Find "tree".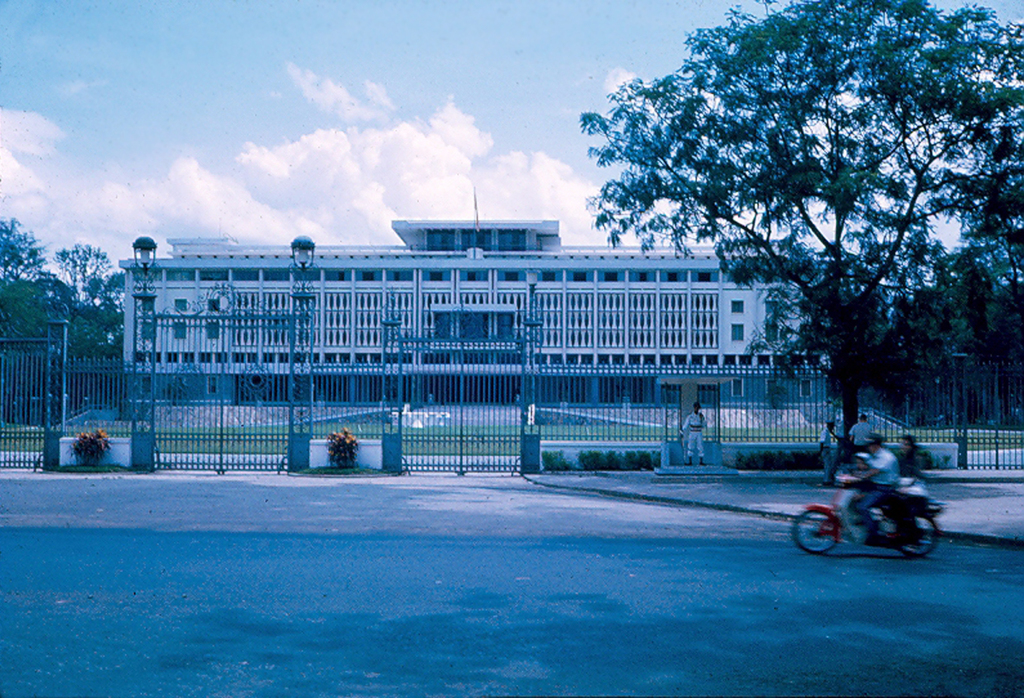
[left=40, top=246, right=119, bottom=316].
